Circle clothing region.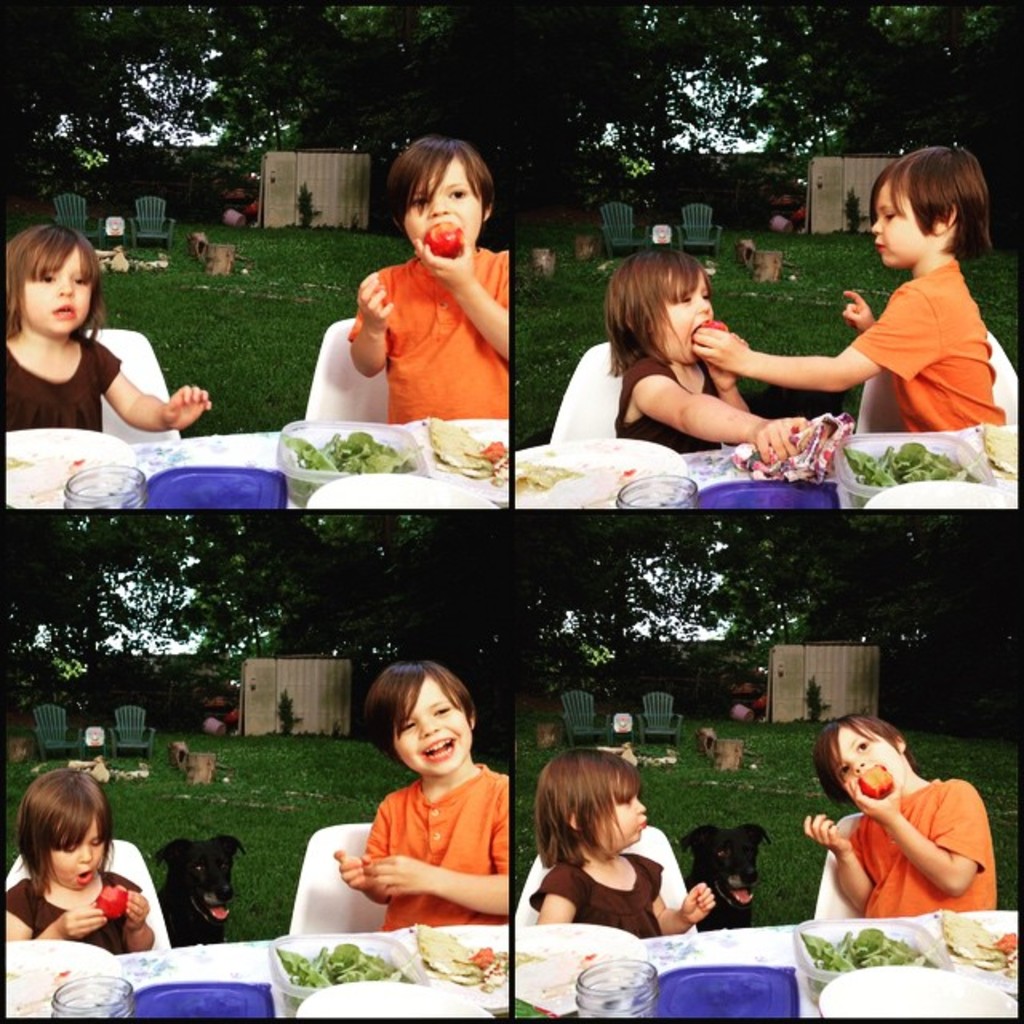
Region: crop(360, 245, 515, 418).
